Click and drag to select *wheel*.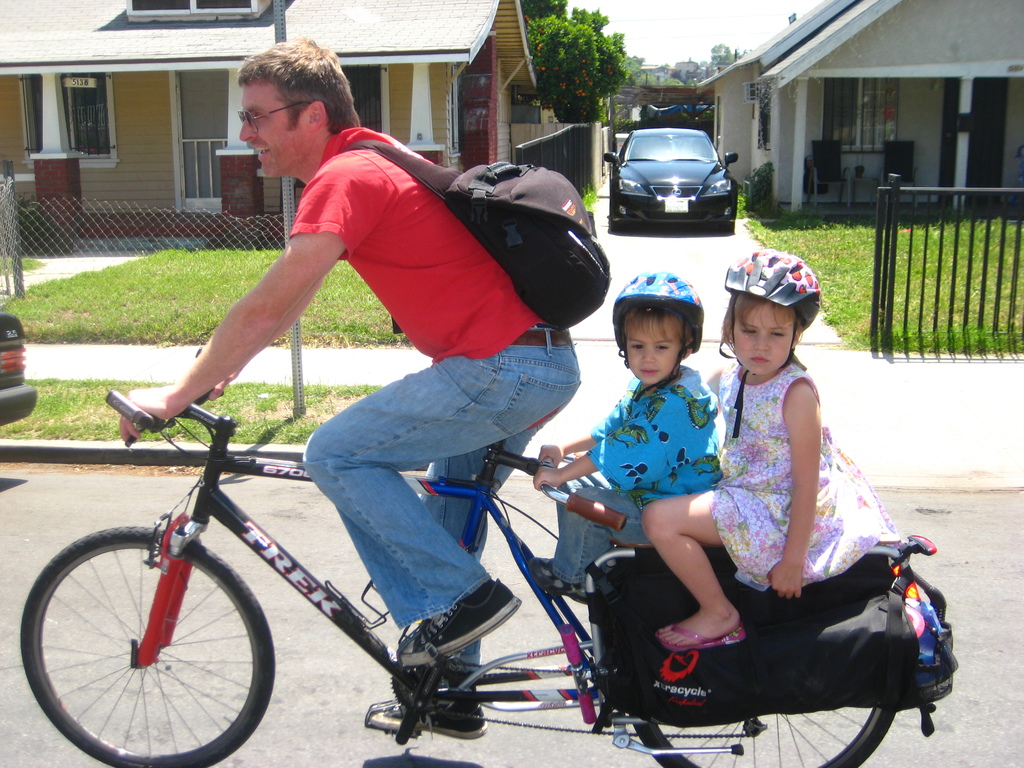
Selection: [632,707,893,767].
